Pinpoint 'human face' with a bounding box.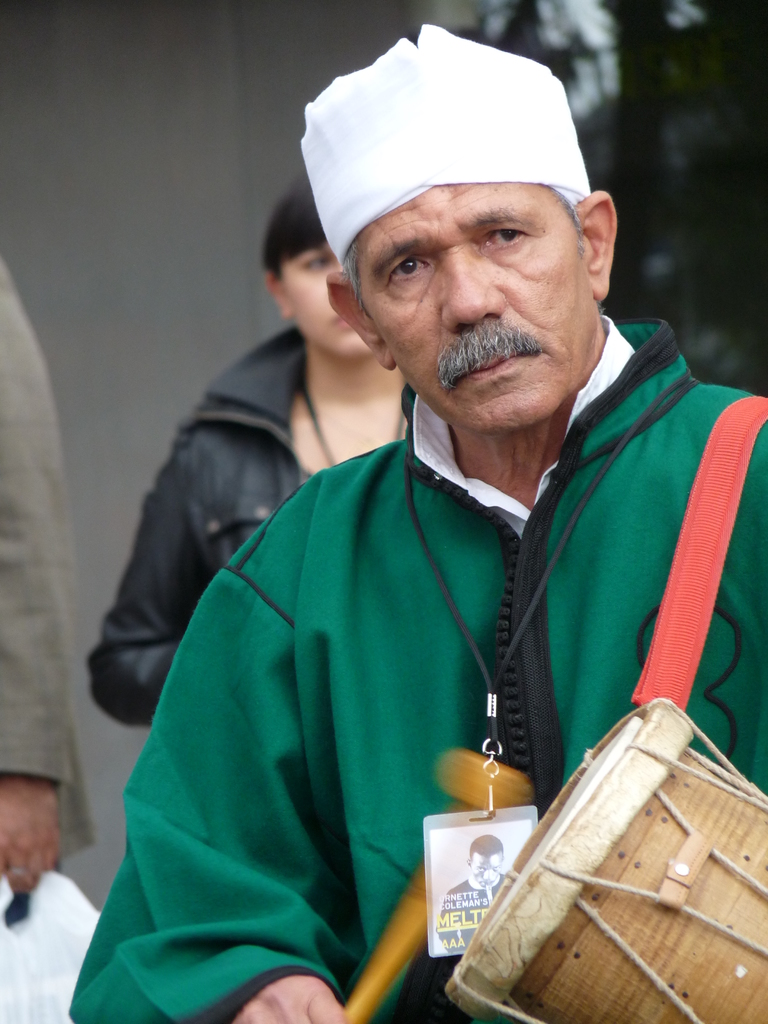
rect(352, 180, 604, 435).
